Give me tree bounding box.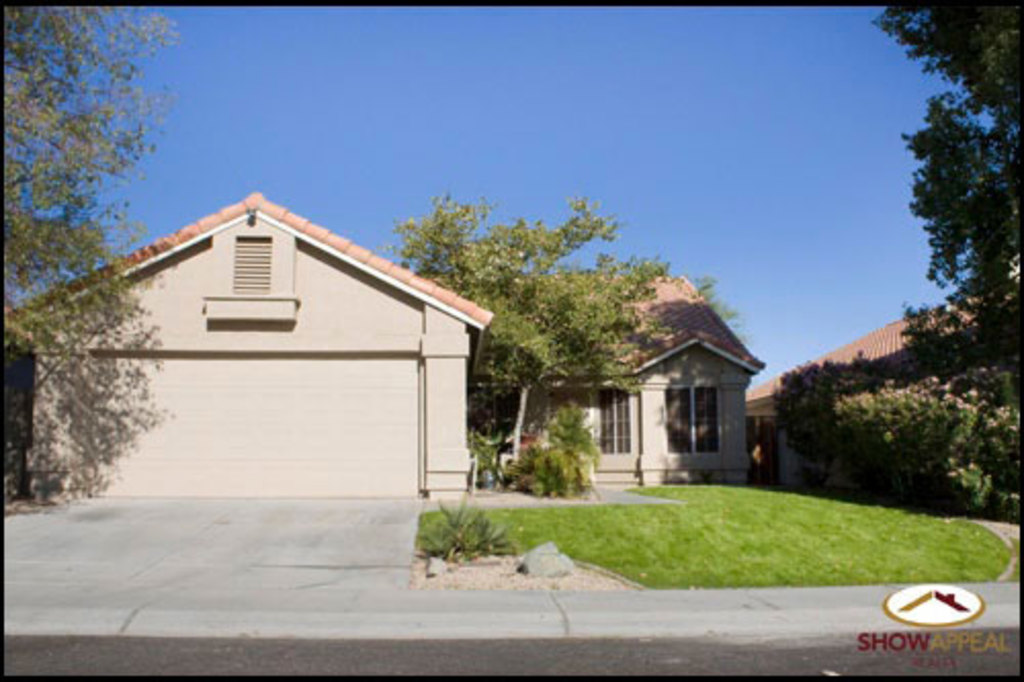
l=0, t=0, r=182, b=375.
